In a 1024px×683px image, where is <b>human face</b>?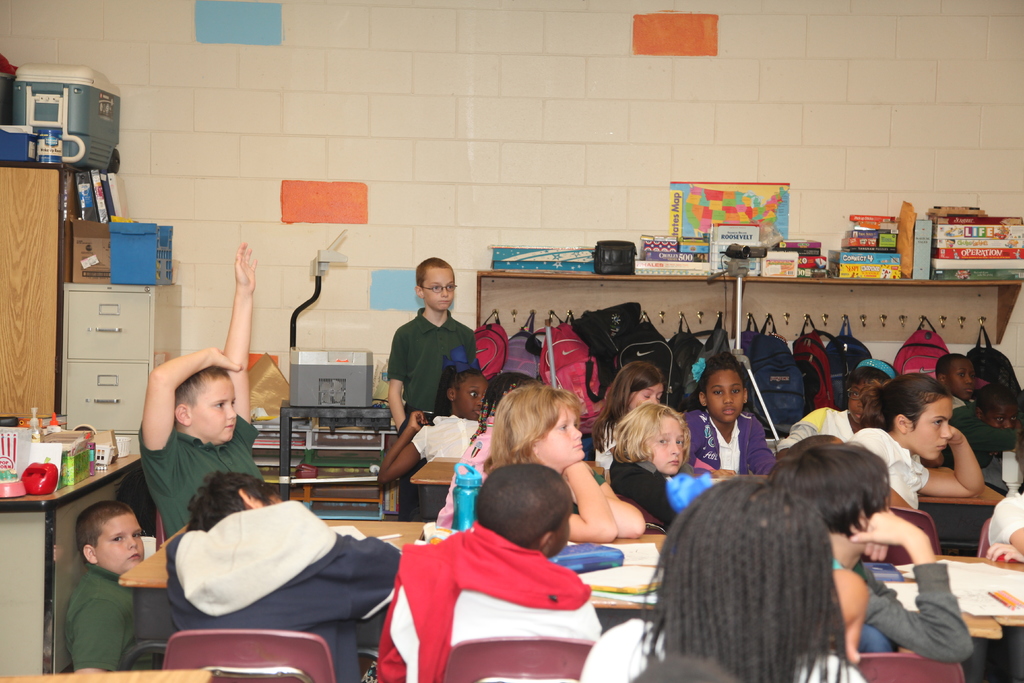
Rect(534, 406, 585, 468).
